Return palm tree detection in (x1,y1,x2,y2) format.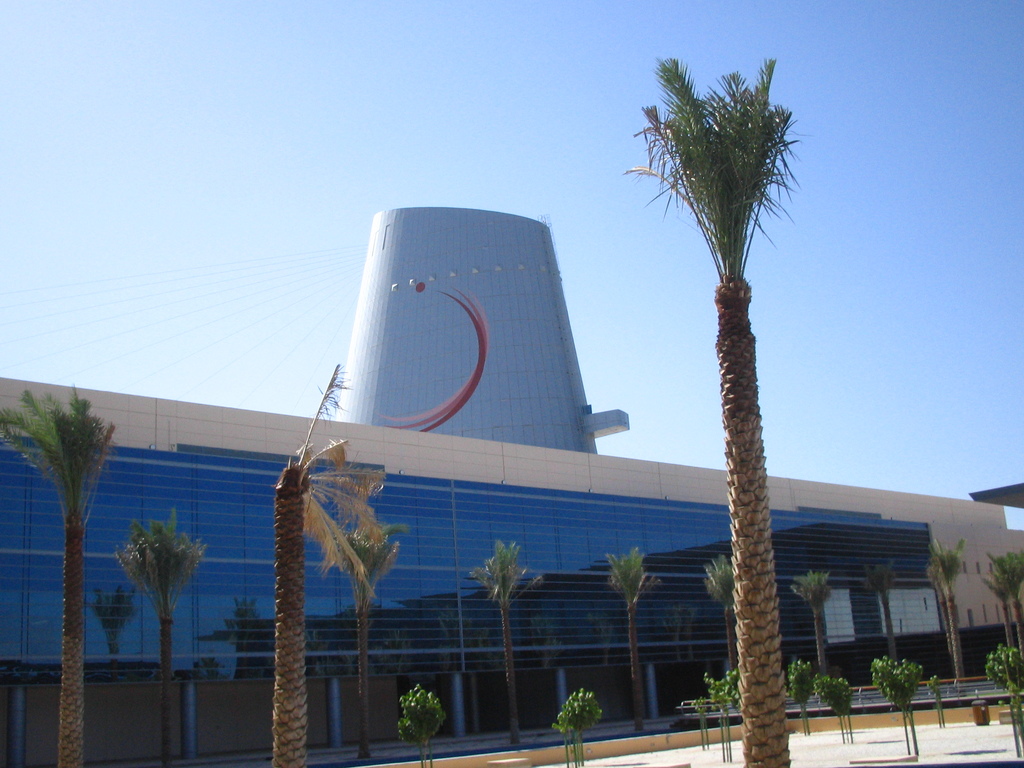
(124,522,203,762).
